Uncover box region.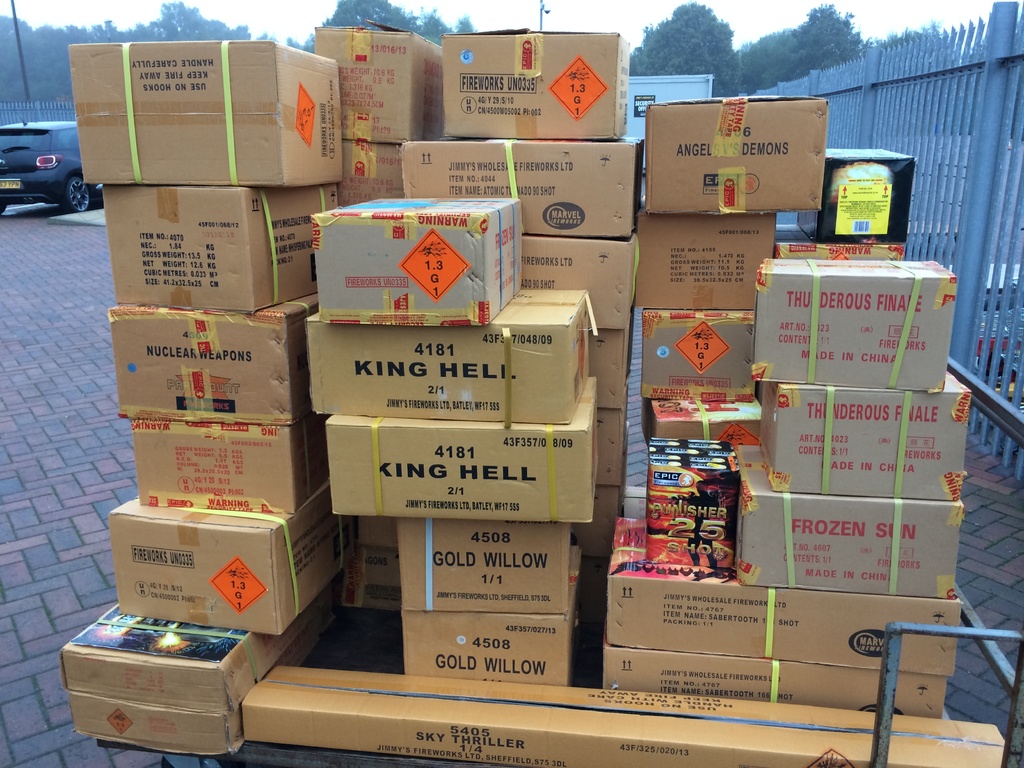
Uncovered: (x1=440, y1=28, x2=630, y2=136).
